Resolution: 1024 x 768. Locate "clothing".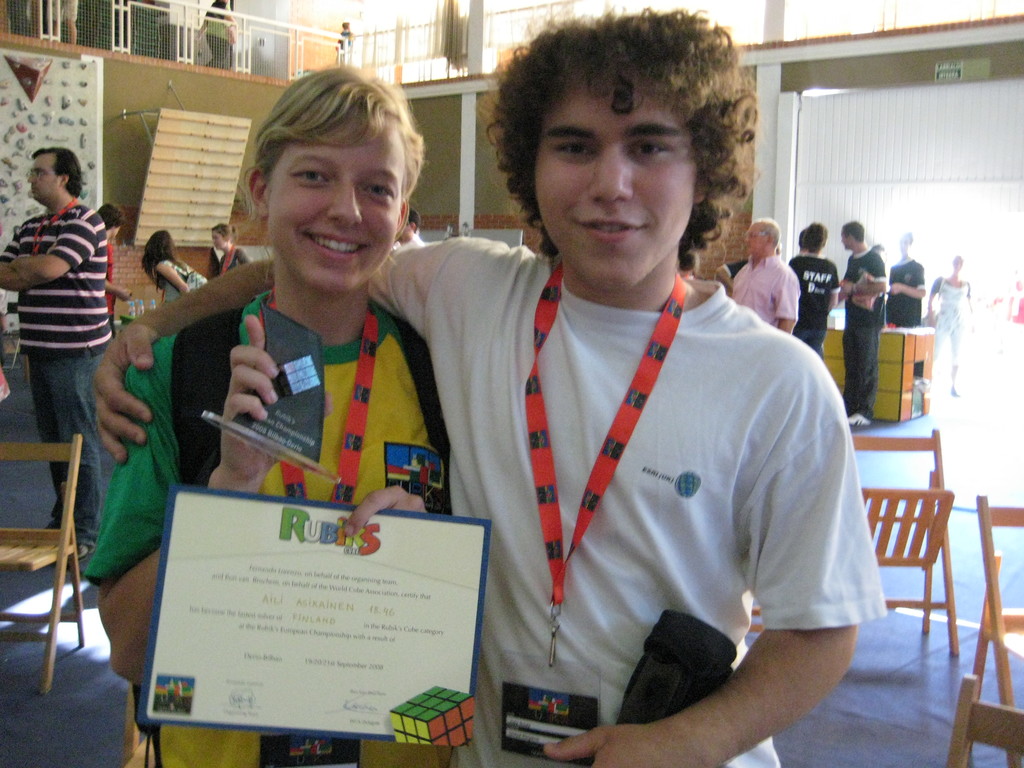
[834, 246, 884, 424].
